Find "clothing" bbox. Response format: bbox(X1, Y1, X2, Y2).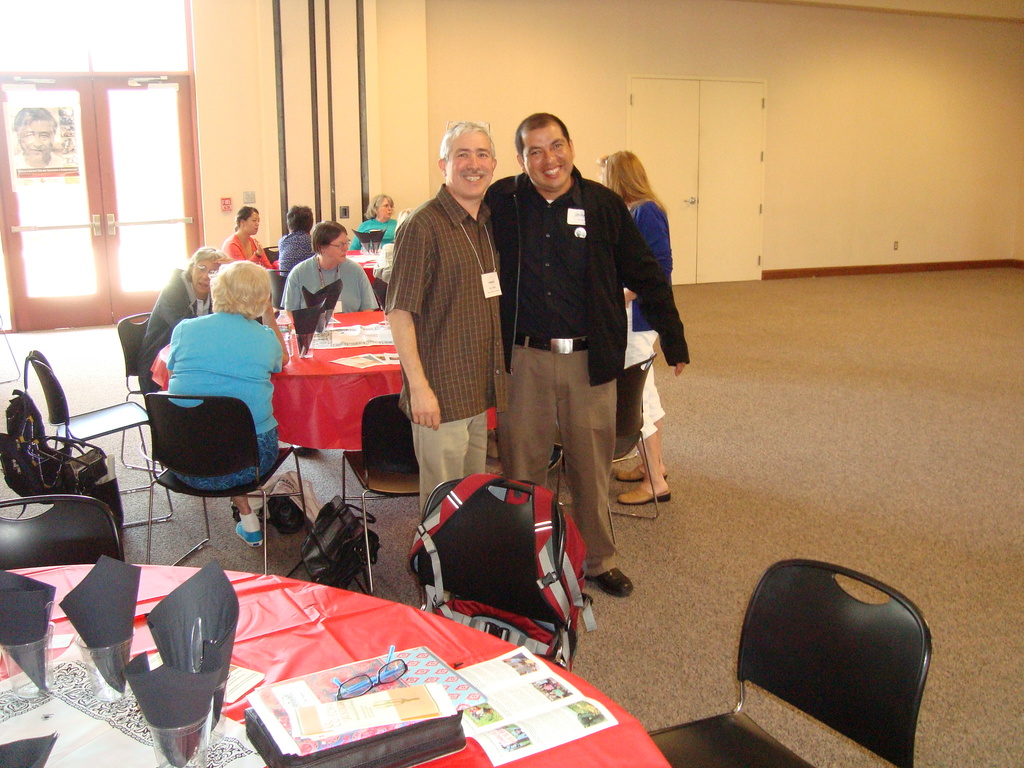
bbox(632, 193, 691, 447).
